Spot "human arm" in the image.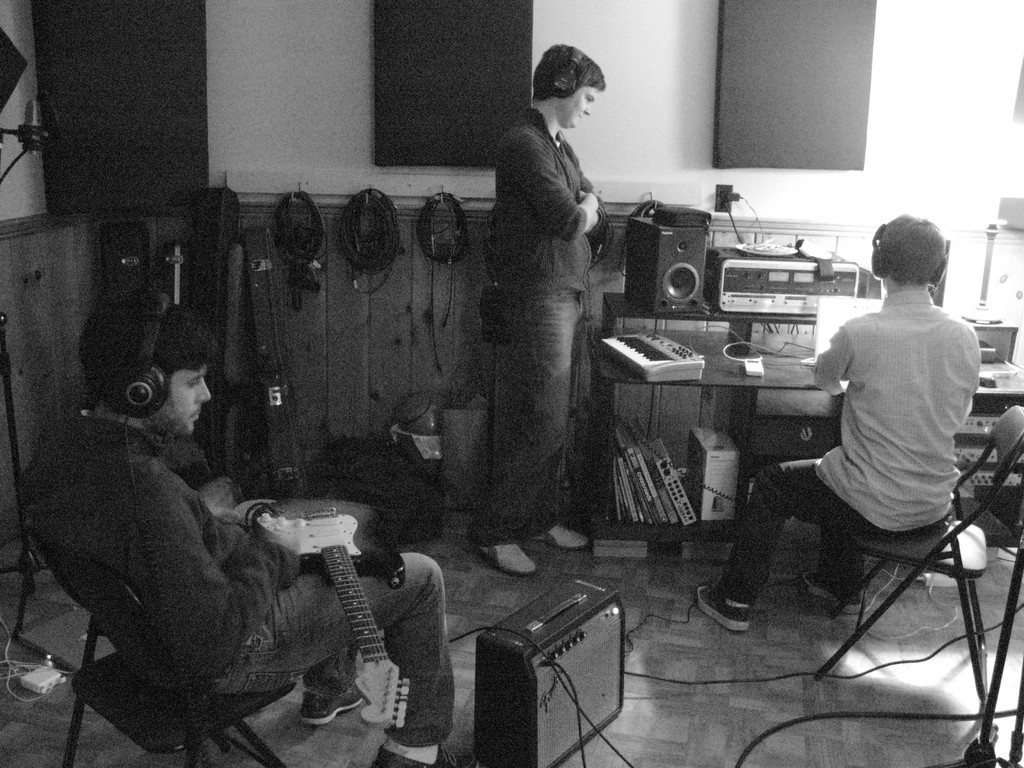
"human arm" found at BBox(804, 320, 847, 387).
